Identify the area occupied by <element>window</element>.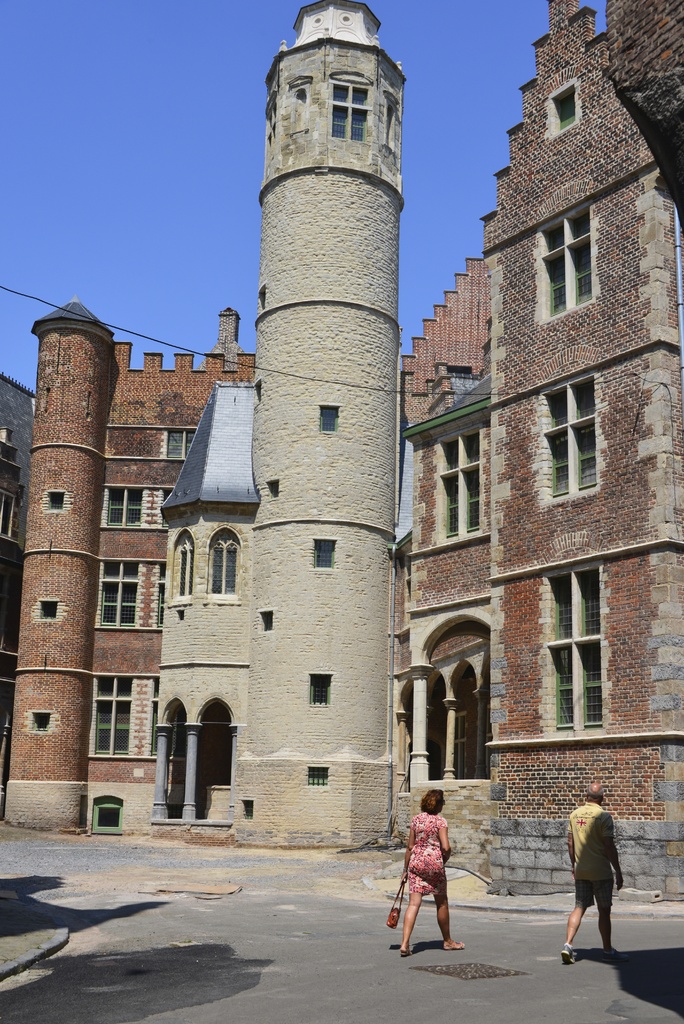
Area: bbox(101, 487, 147, 525).
